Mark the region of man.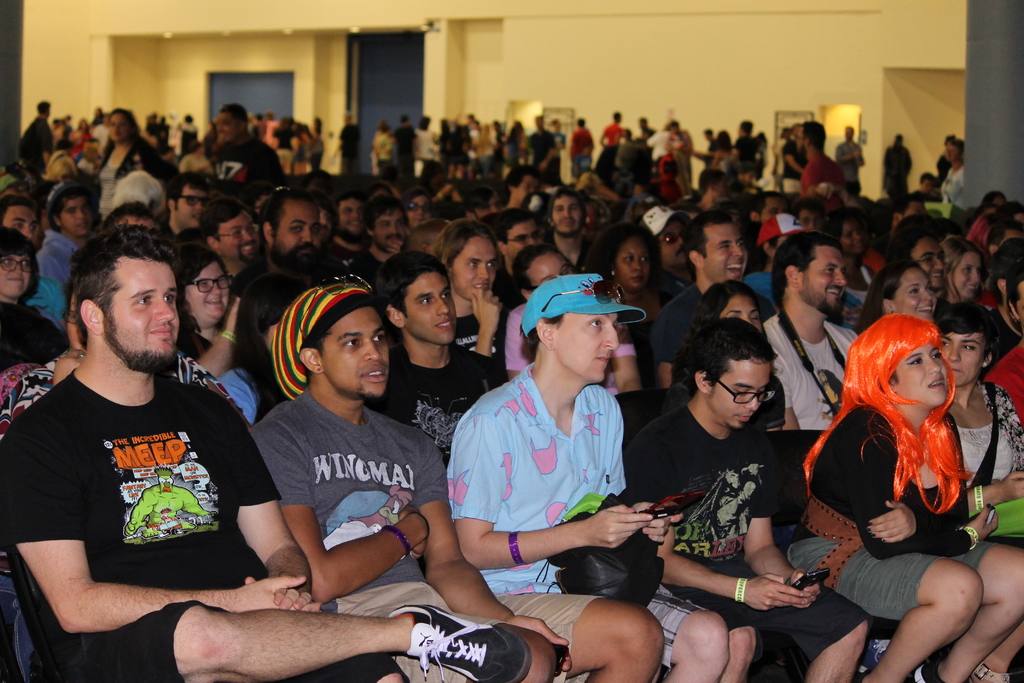
Region: bbox=[451, 273, 731, 682].
